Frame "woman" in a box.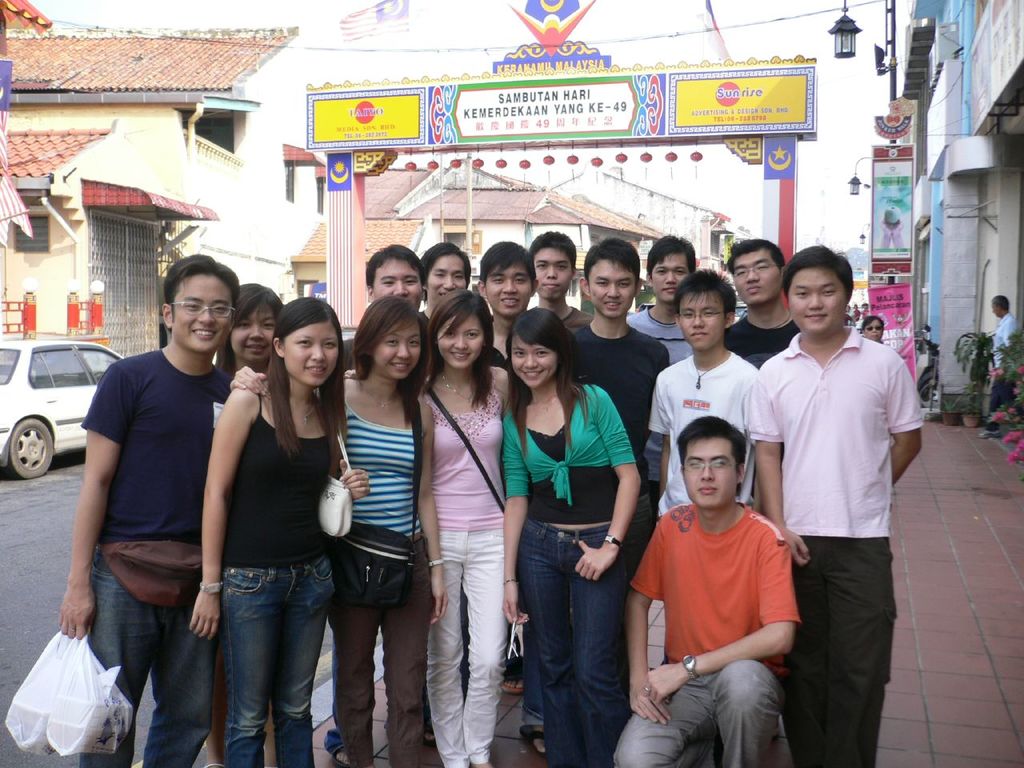
BBox(396, 278, 526, 767).
